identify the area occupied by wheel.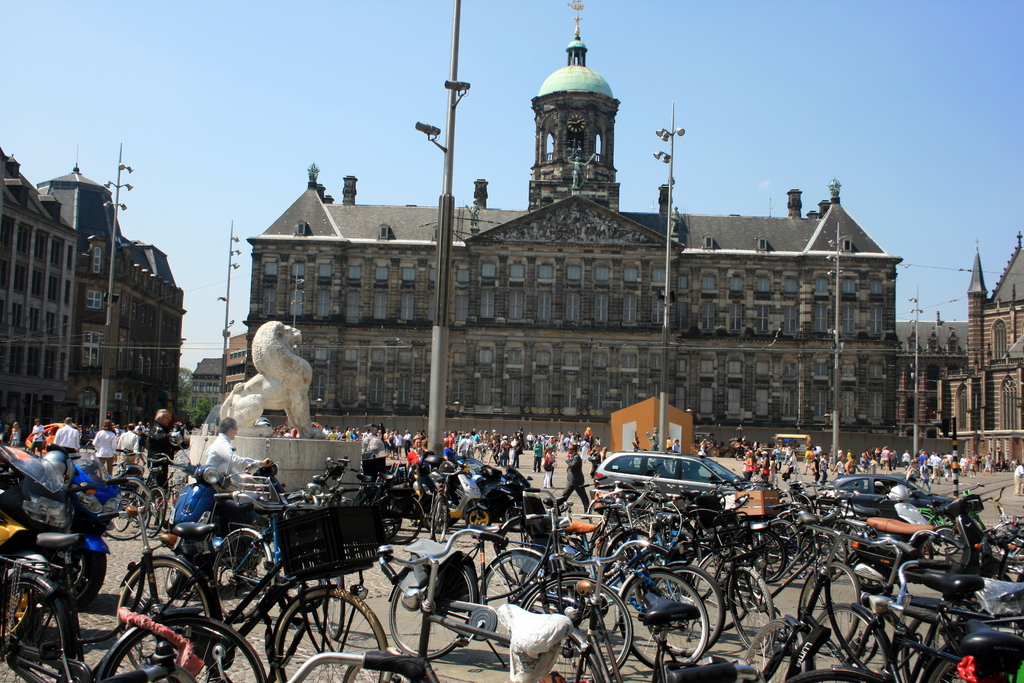
Area: 321, 574, 344, 641.
